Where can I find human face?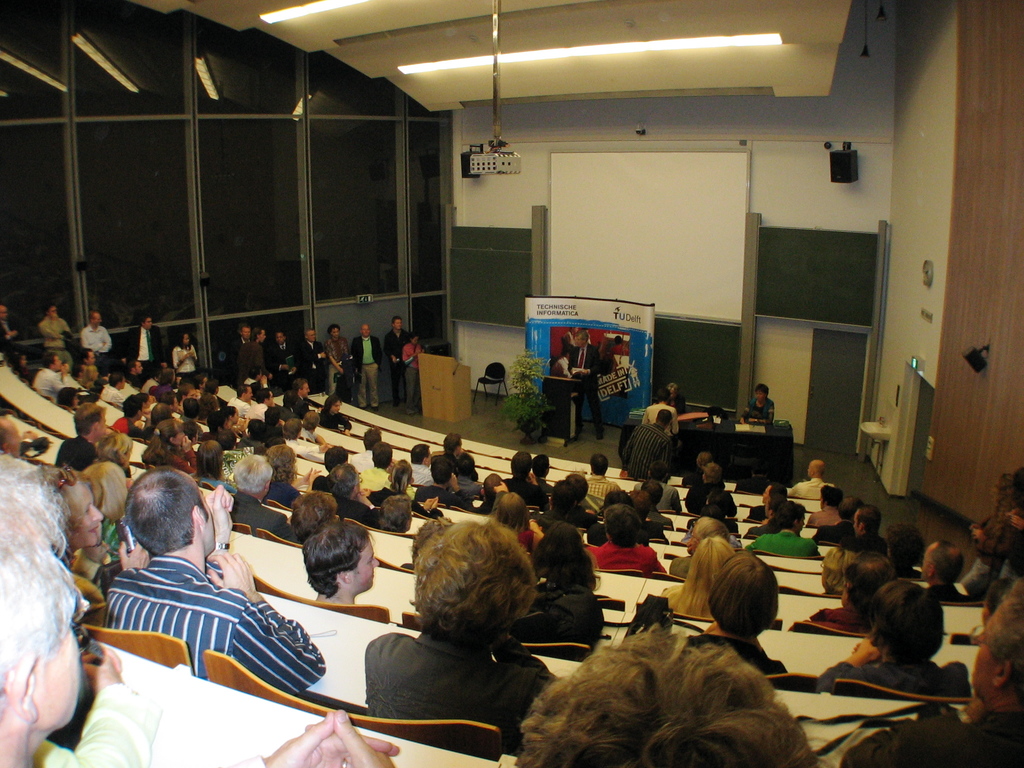
You can find it at [left=184, top=339, right=186, bottom=343].
